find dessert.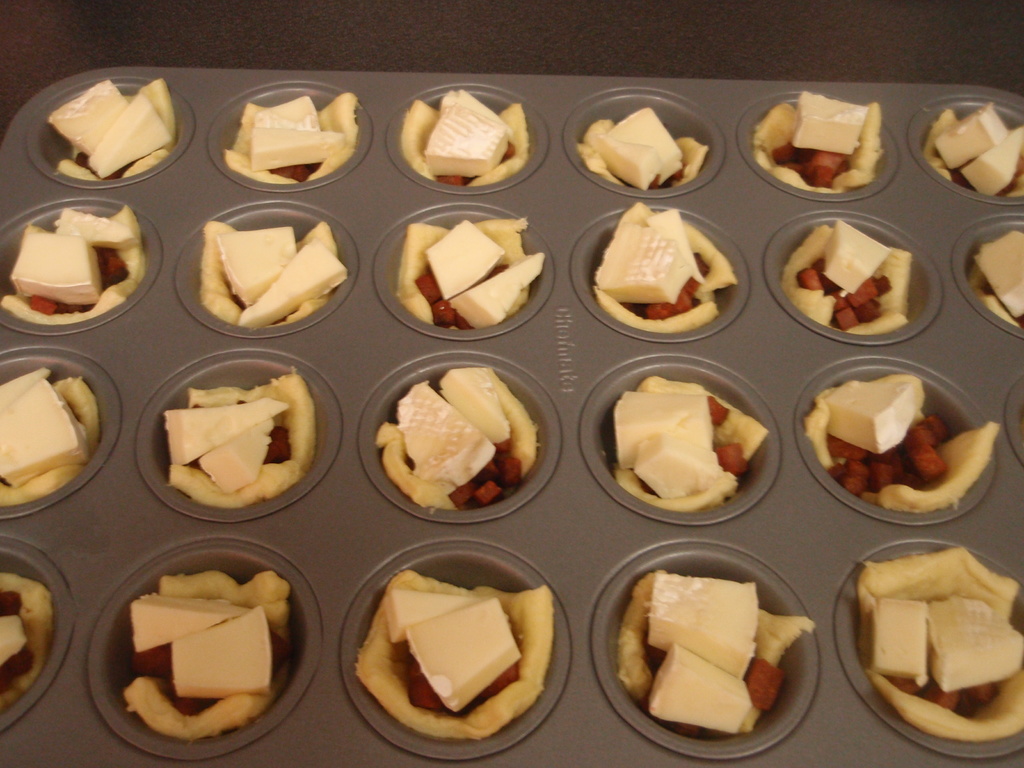
324 566 560 751.
